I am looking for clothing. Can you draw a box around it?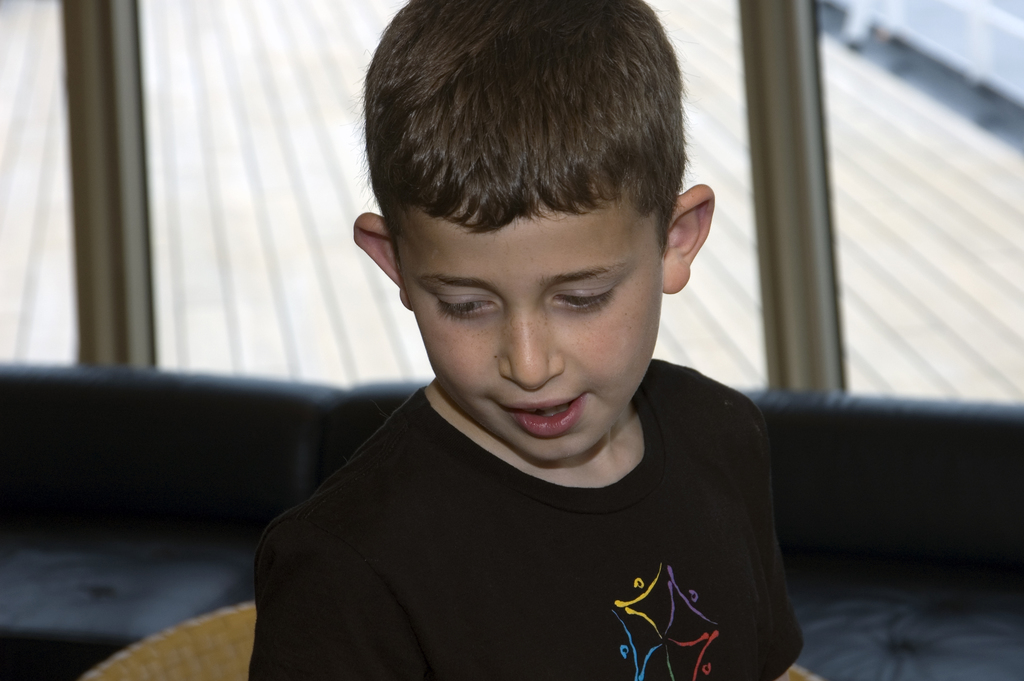
Sure, the bounding box is rect(227, 350, 837, 673).
